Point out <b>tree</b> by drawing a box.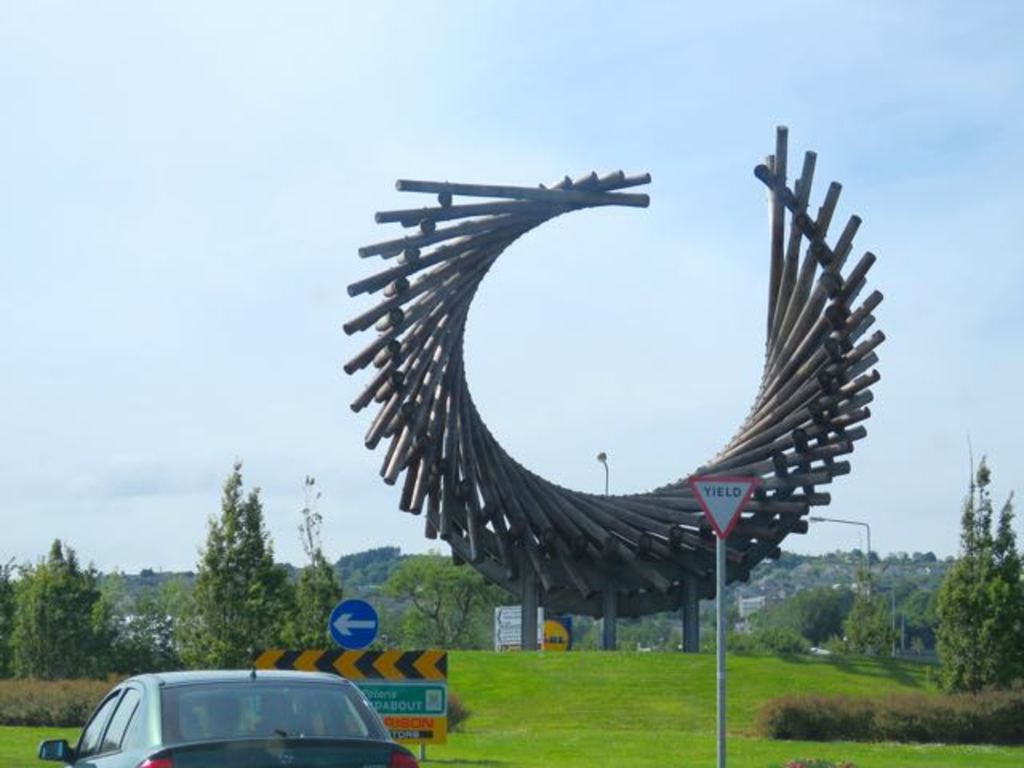
detection(54, 533, 102, 653).
